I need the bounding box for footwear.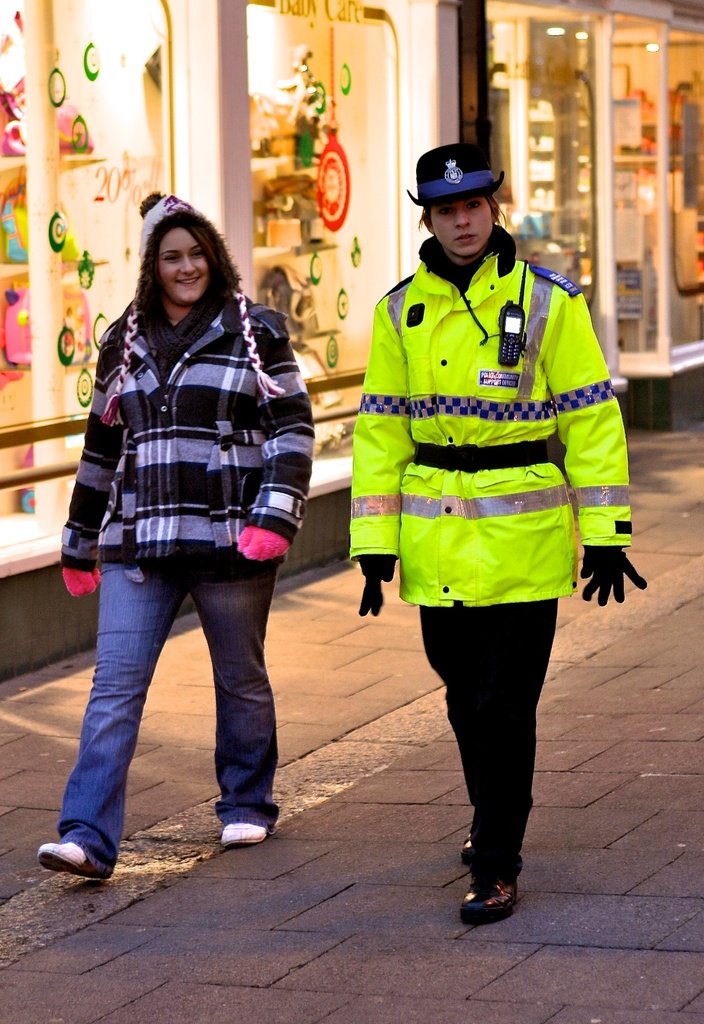
Here it is: bbox=(464, 832, 471, 867).
